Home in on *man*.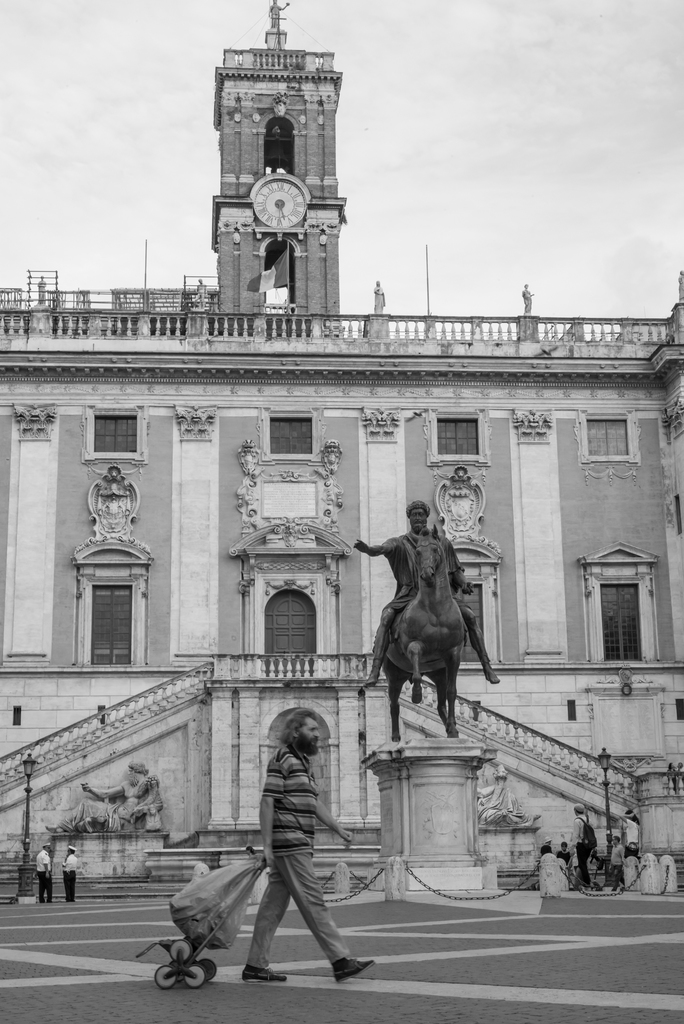
Homed in at select_region(263, 0, 291, 28).
